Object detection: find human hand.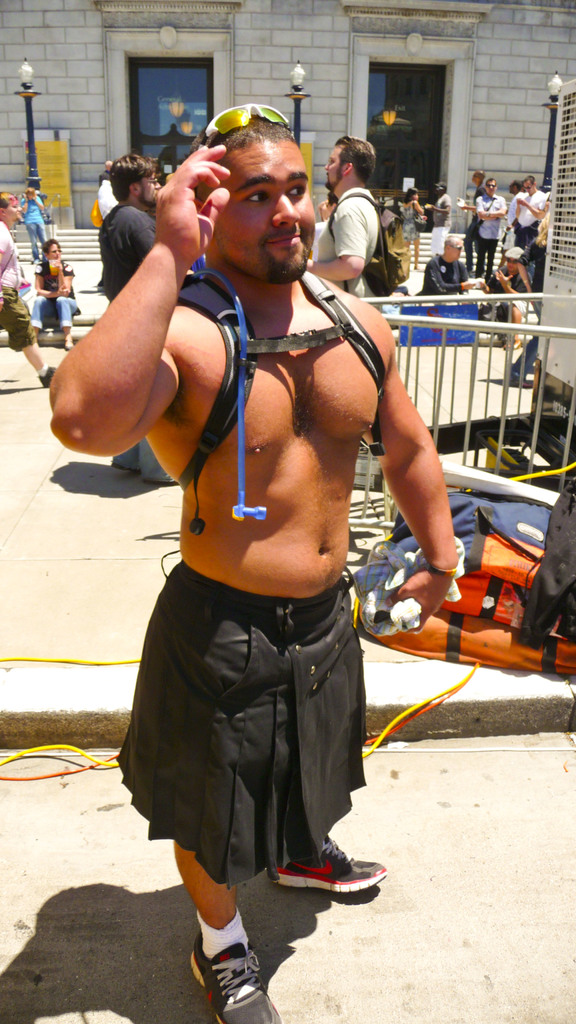
region(462, 279, 476, 291).
